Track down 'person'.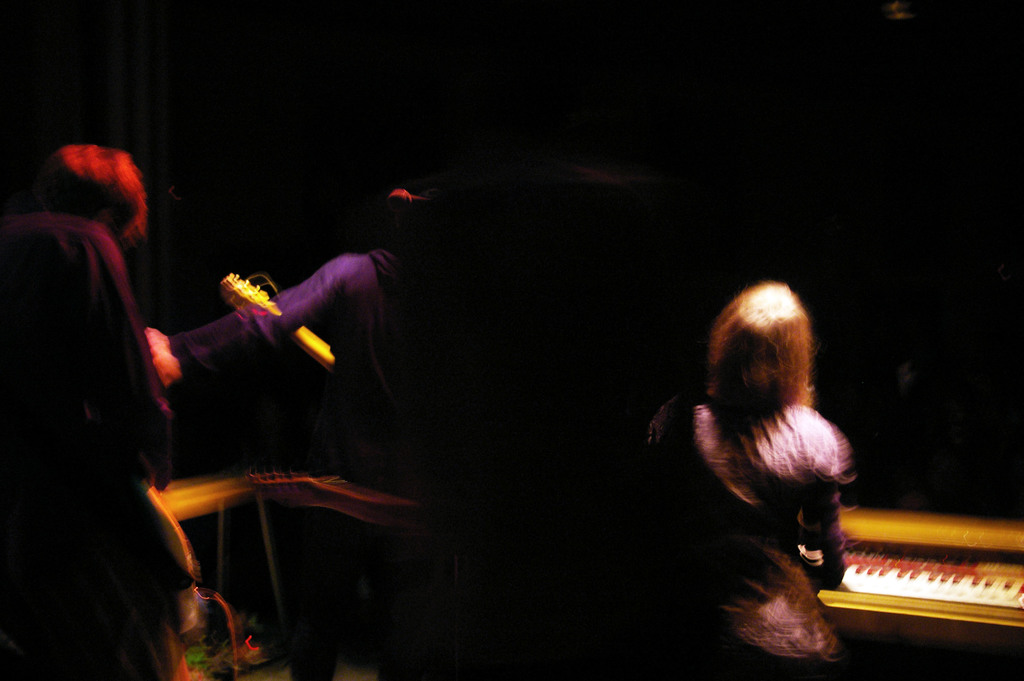
Tracked to region(4, 221, 205, 680).
